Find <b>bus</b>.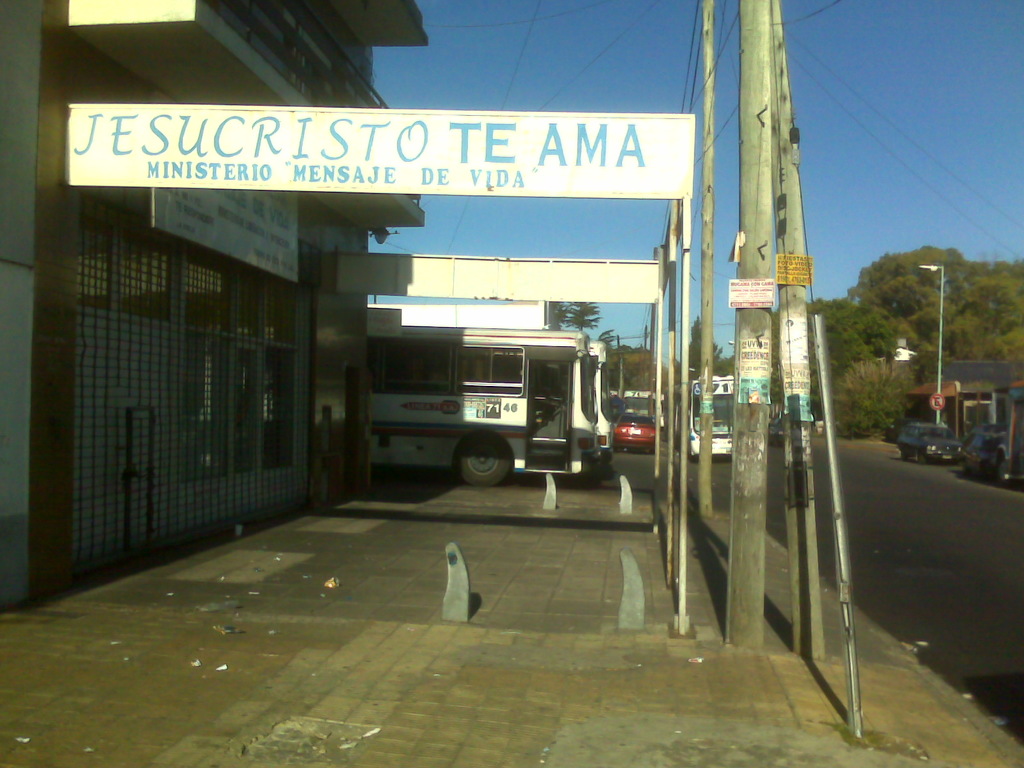
<box>618,388,665,454</box>.
